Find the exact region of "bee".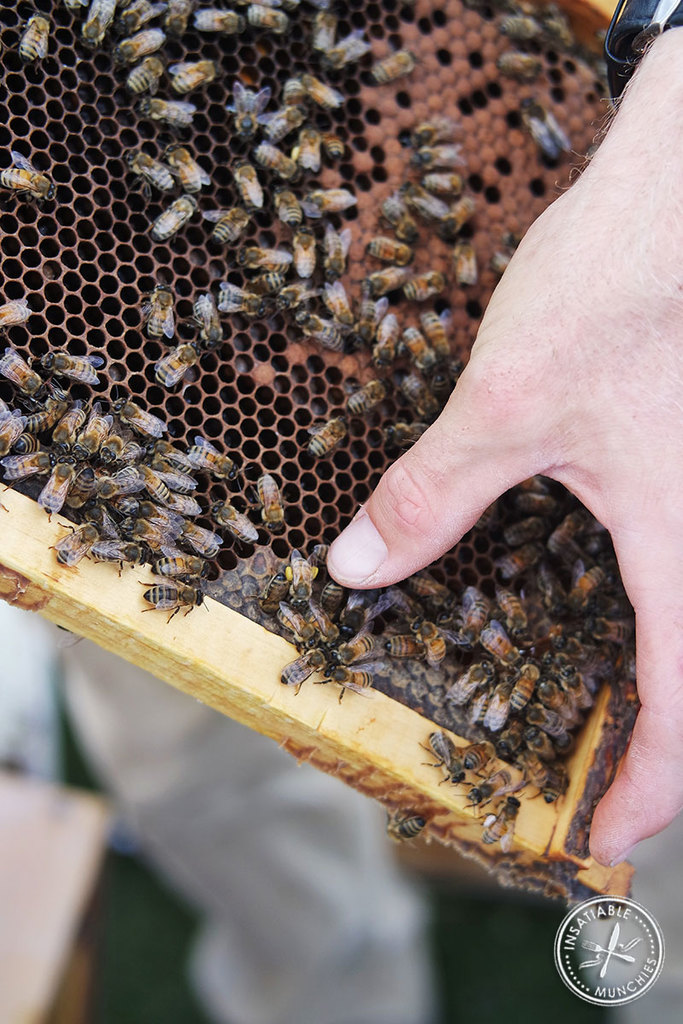
Exact region: box=[310, 546, 330, 571].
